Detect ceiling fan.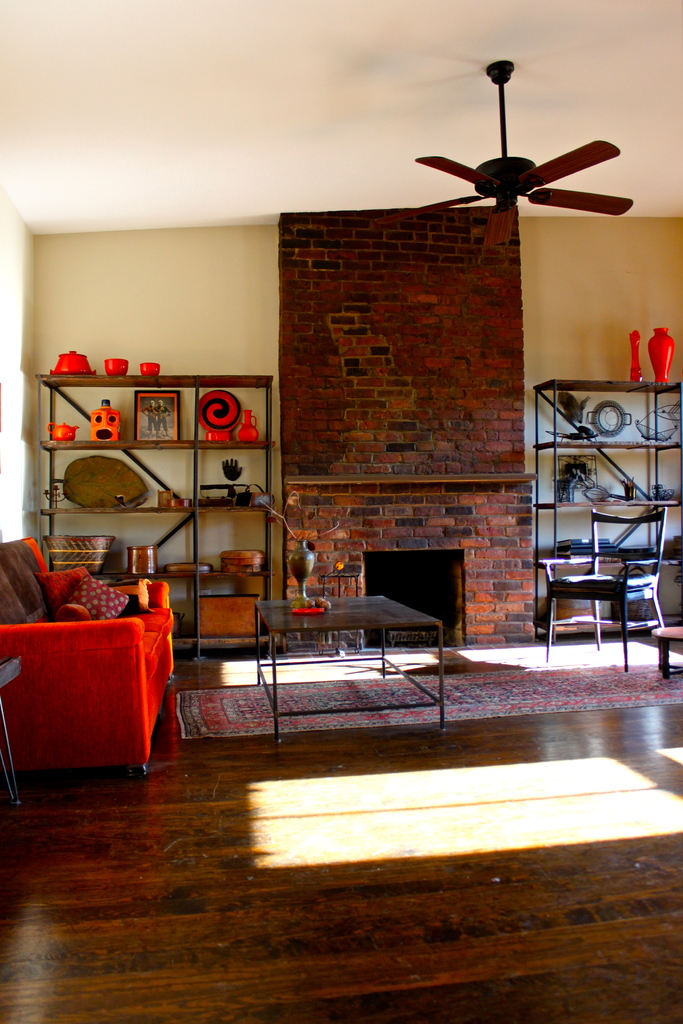
Detected at 366:60:632:248.
